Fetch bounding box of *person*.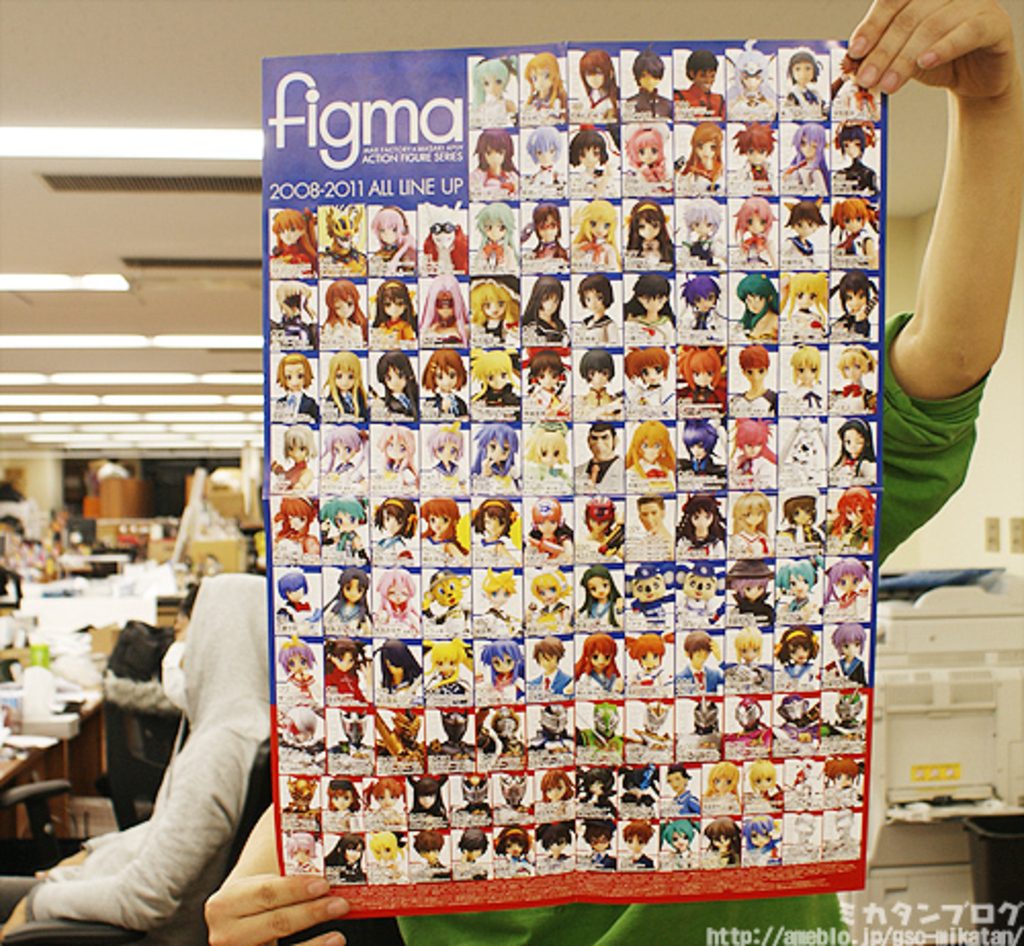
Bbox: 664:754:694:809.
